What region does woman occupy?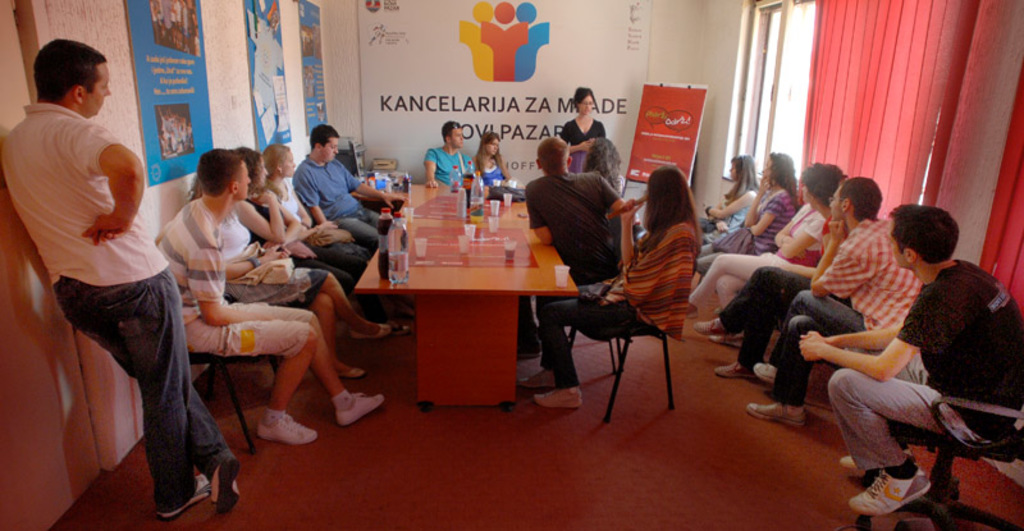
region(689, 147, 797, 281).
